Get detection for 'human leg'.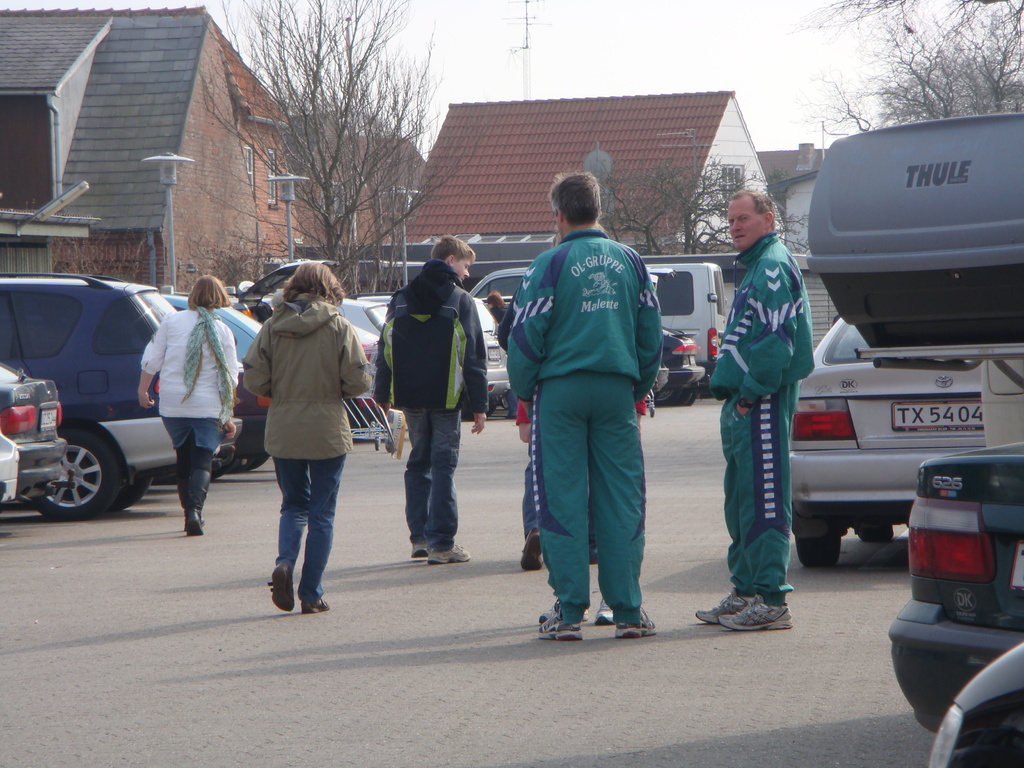
Detection: select_region(170, 417, 220, 528).
